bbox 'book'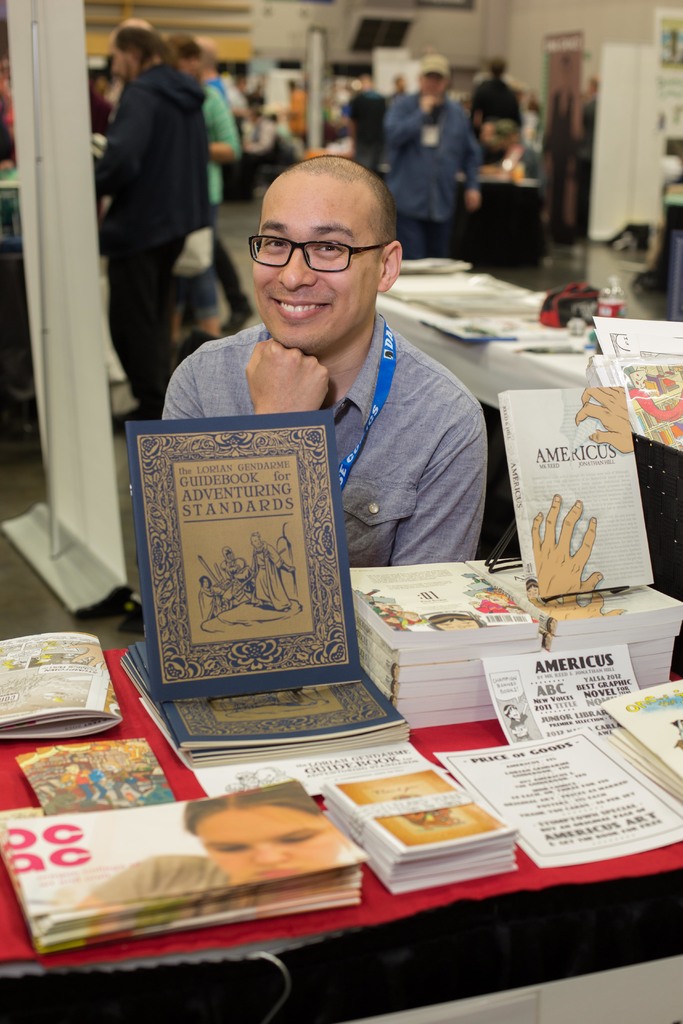
Rect(0, 632, 126, 742)
